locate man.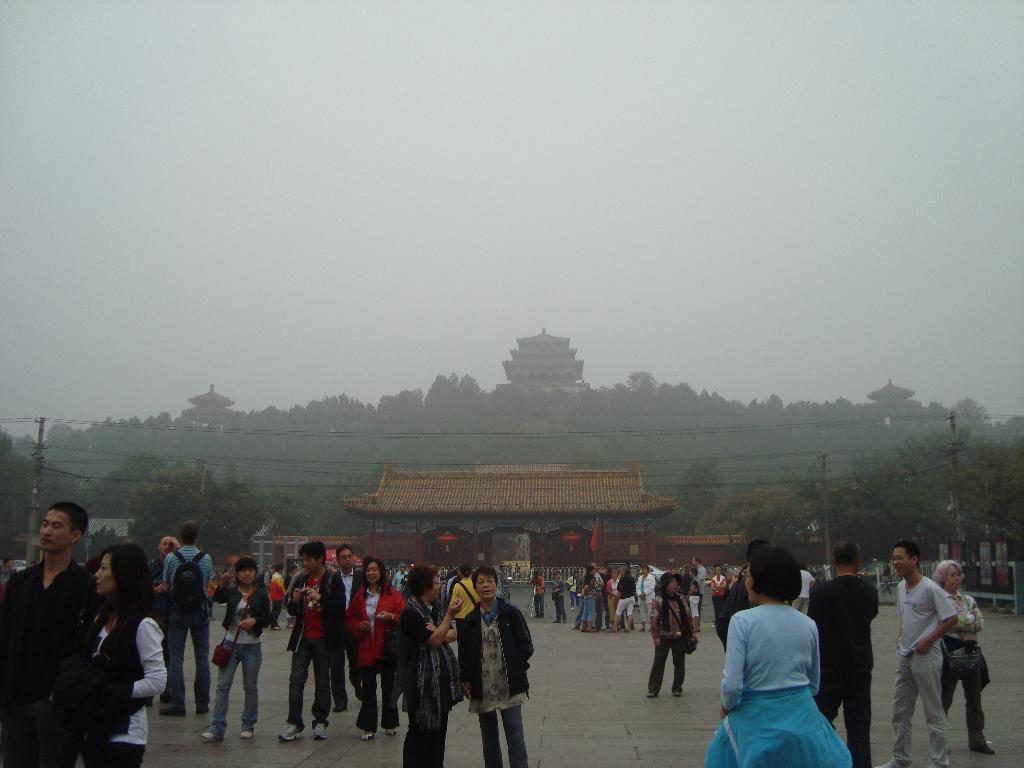
Bounding box: (left=15, top=503, right=132, bottom=756).
